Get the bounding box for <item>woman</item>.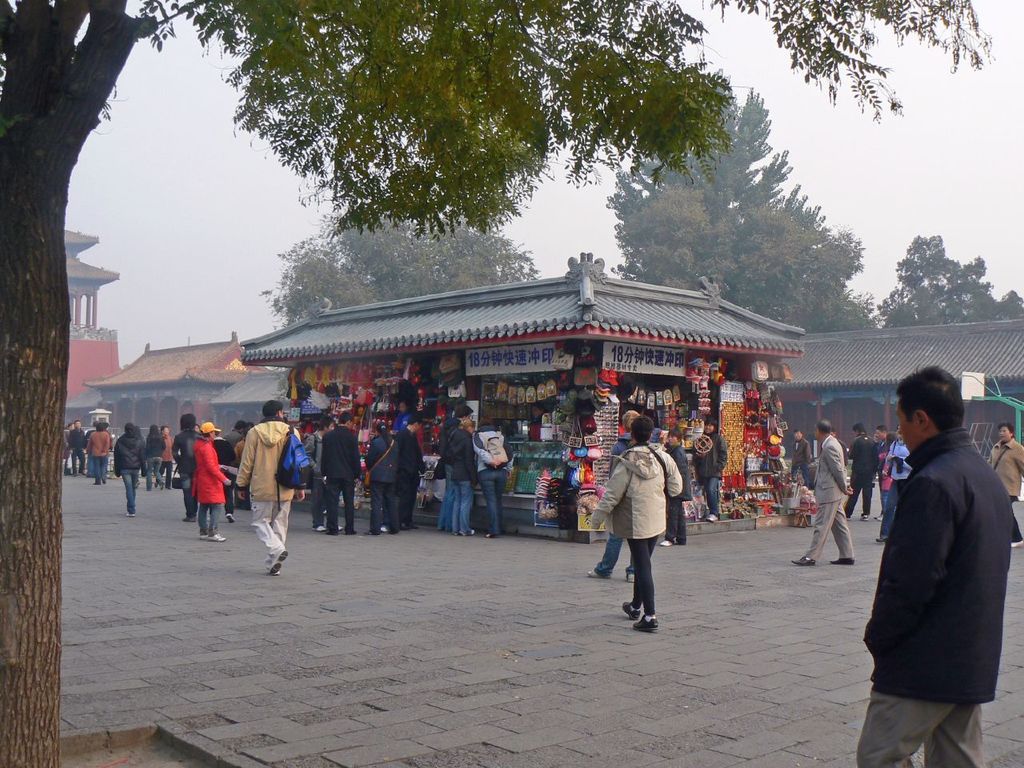
591 418 684 630.
